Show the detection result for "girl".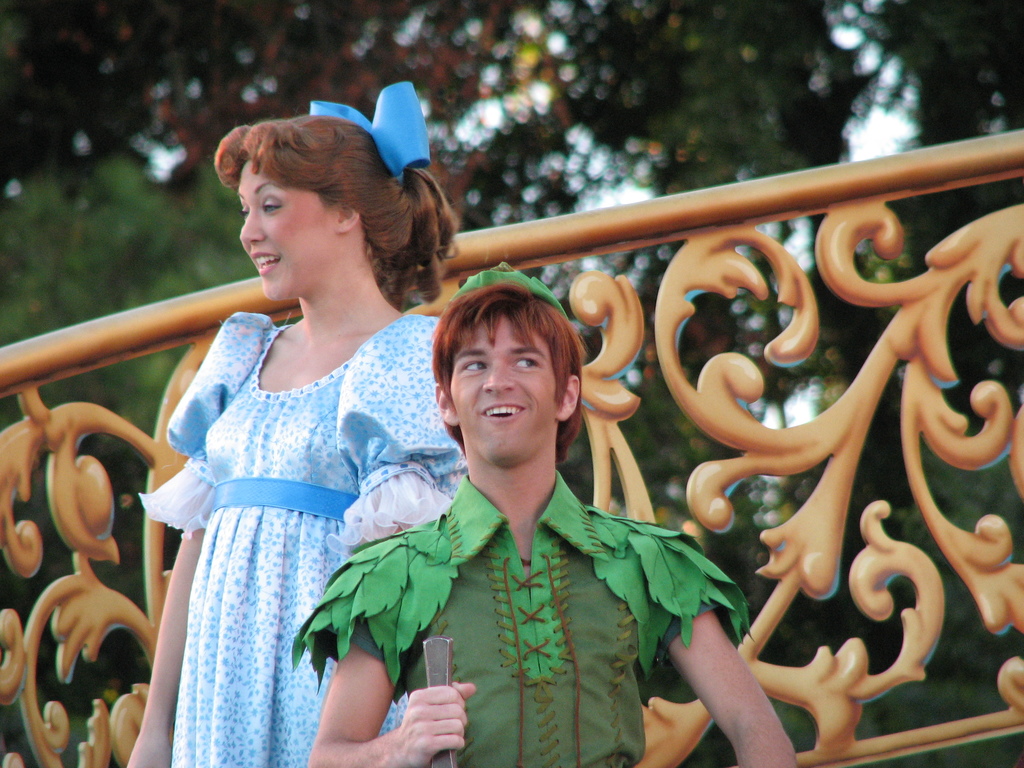
[x1=120, y1=76, x2=478, y2=767].
